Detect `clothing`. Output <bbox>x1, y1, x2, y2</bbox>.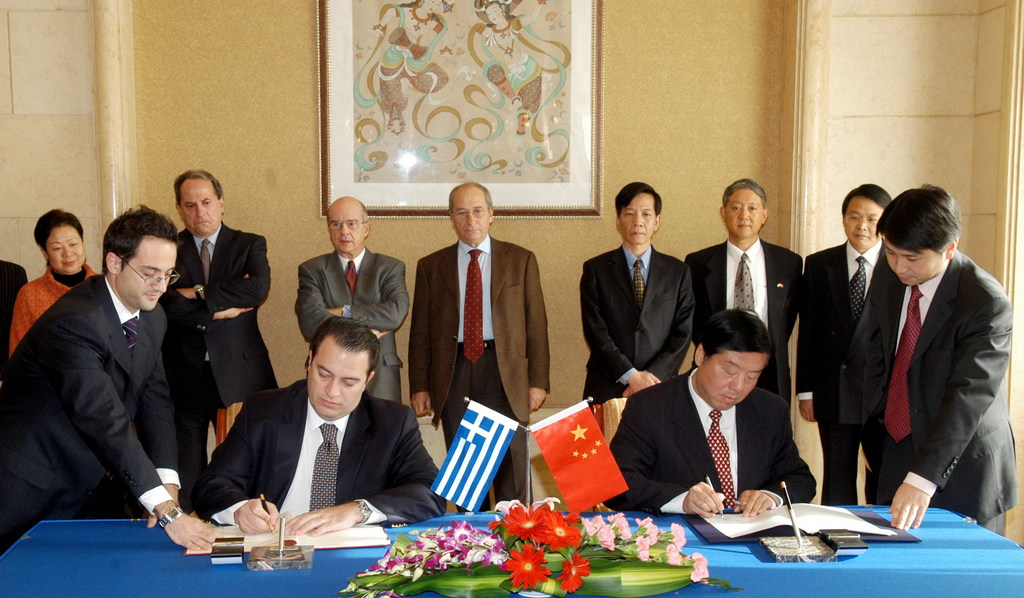
<bbox>0, 271, 186, 548</bbox>.
